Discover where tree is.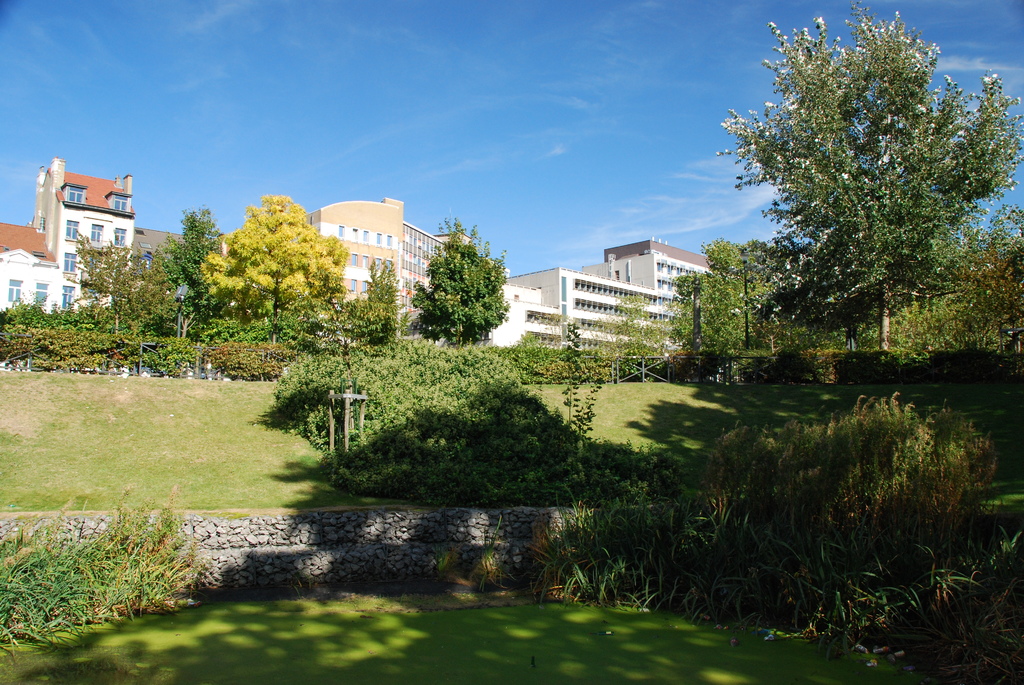
Discovered at crop(108, 322, 161, 369).
